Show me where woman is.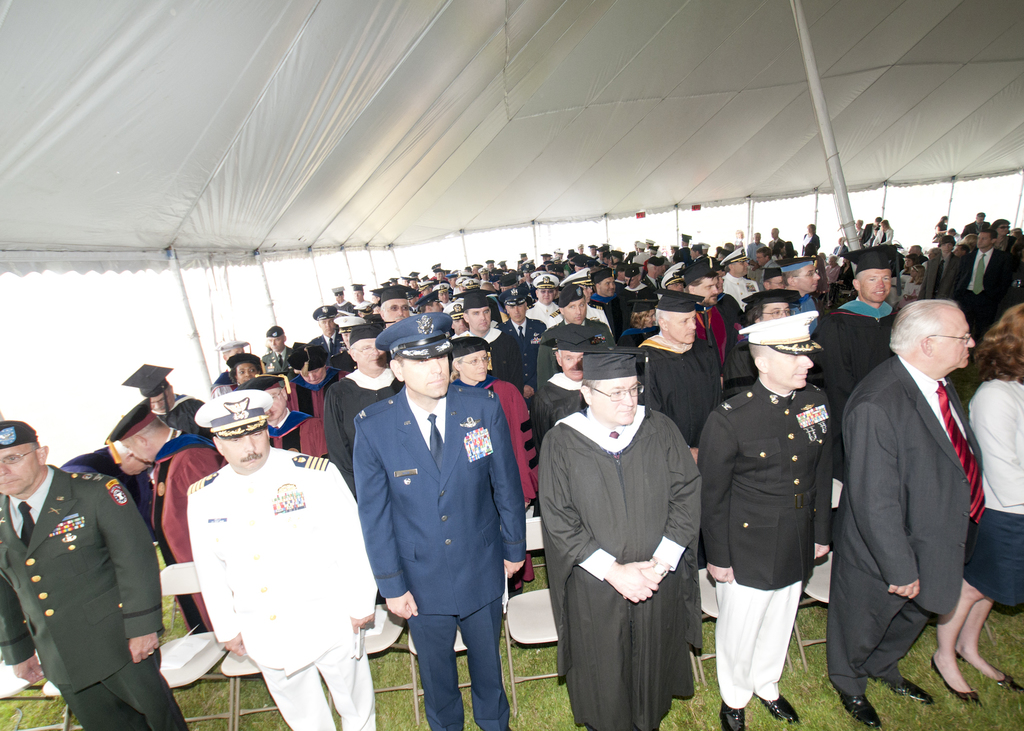
woman is at left=226, top=356, right=267, bottom=385.
